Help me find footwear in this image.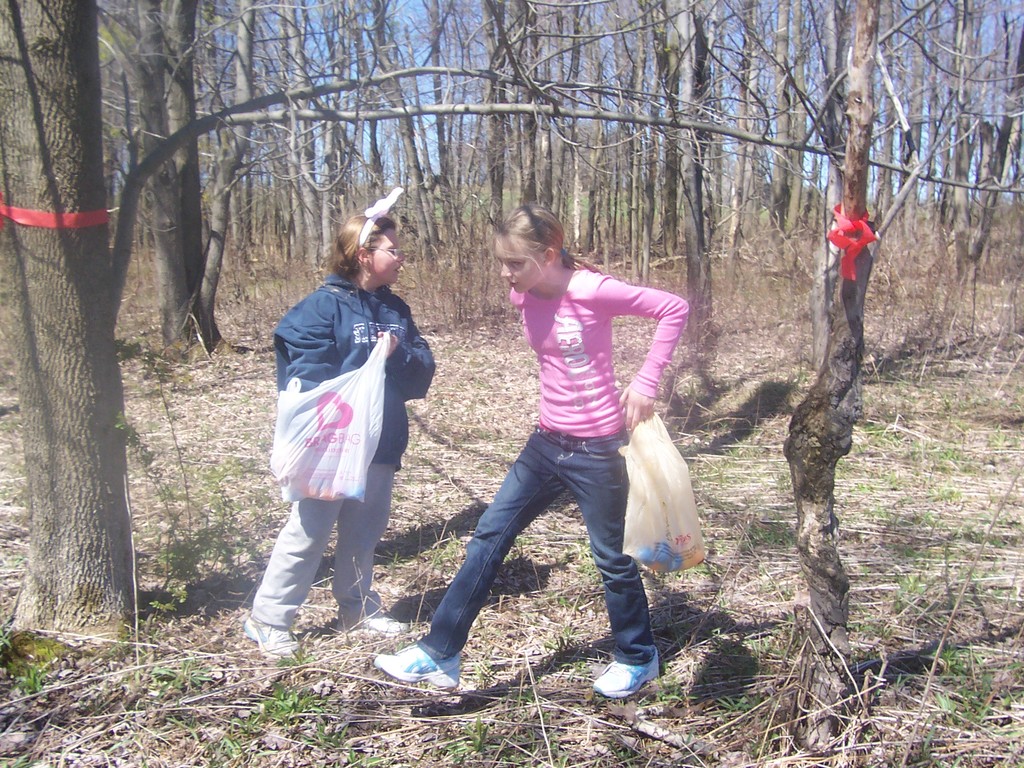
Found it: <region>242, 612, 305, 659</region>.
